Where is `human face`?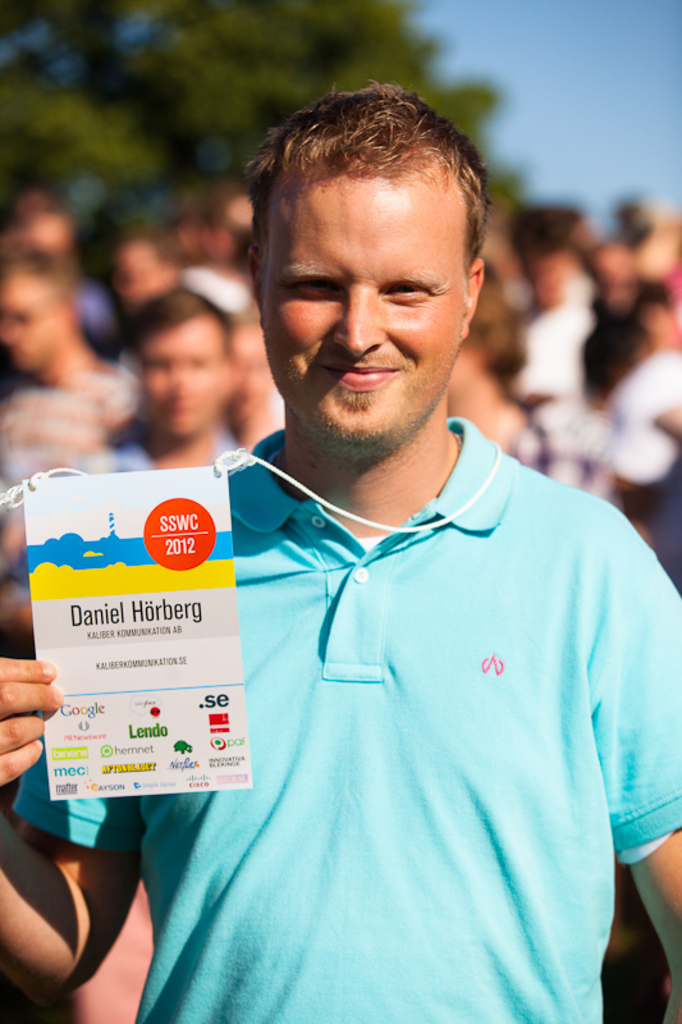
133/316/226/445.
